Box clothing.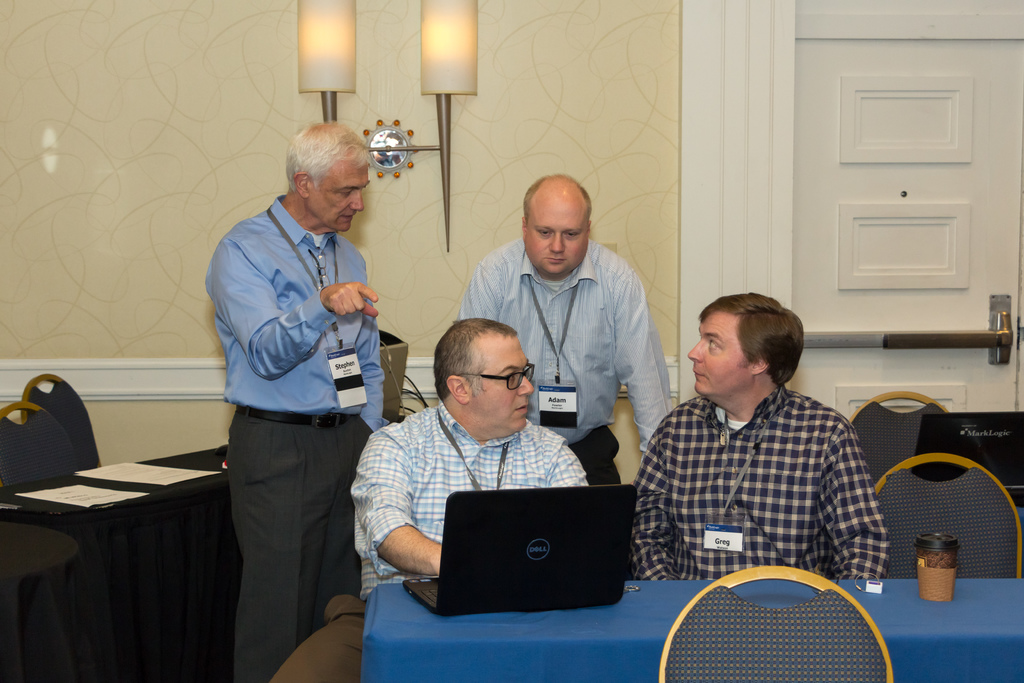
344,406,588,607.
